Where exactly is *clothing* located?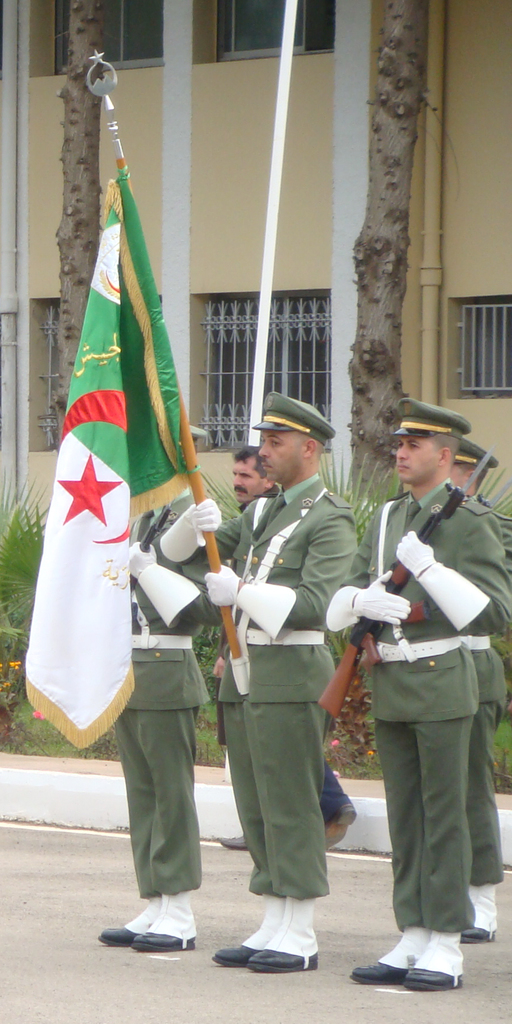
Its bounding box is 464 489 511 889.
